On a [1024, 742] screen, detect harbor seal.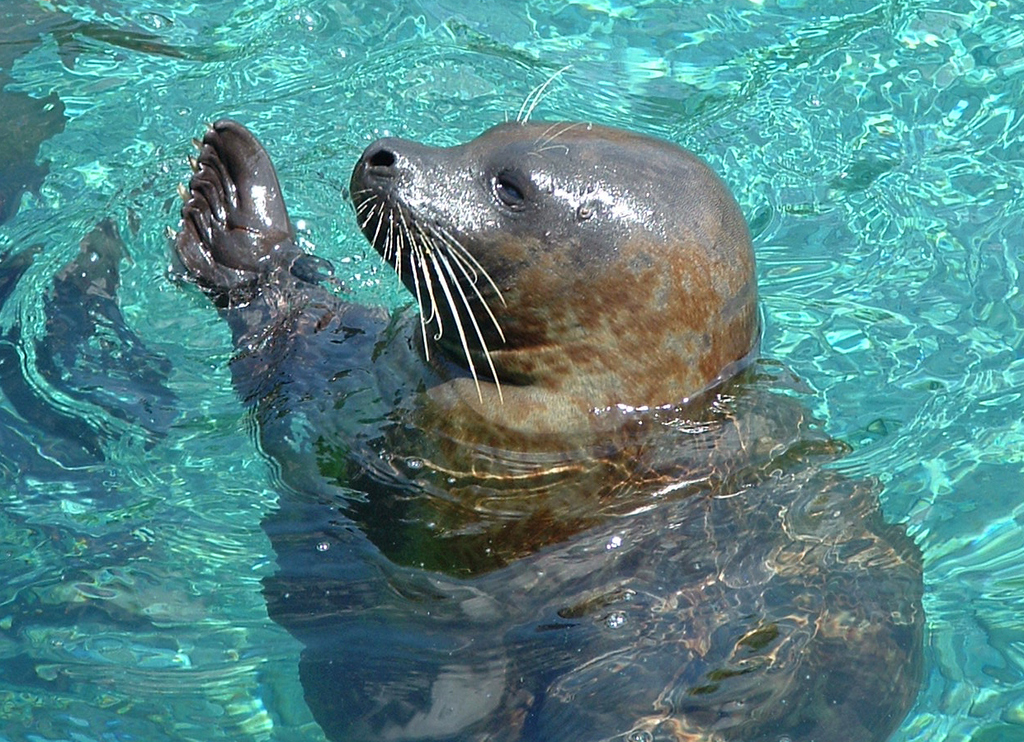
170/65/926/741.
